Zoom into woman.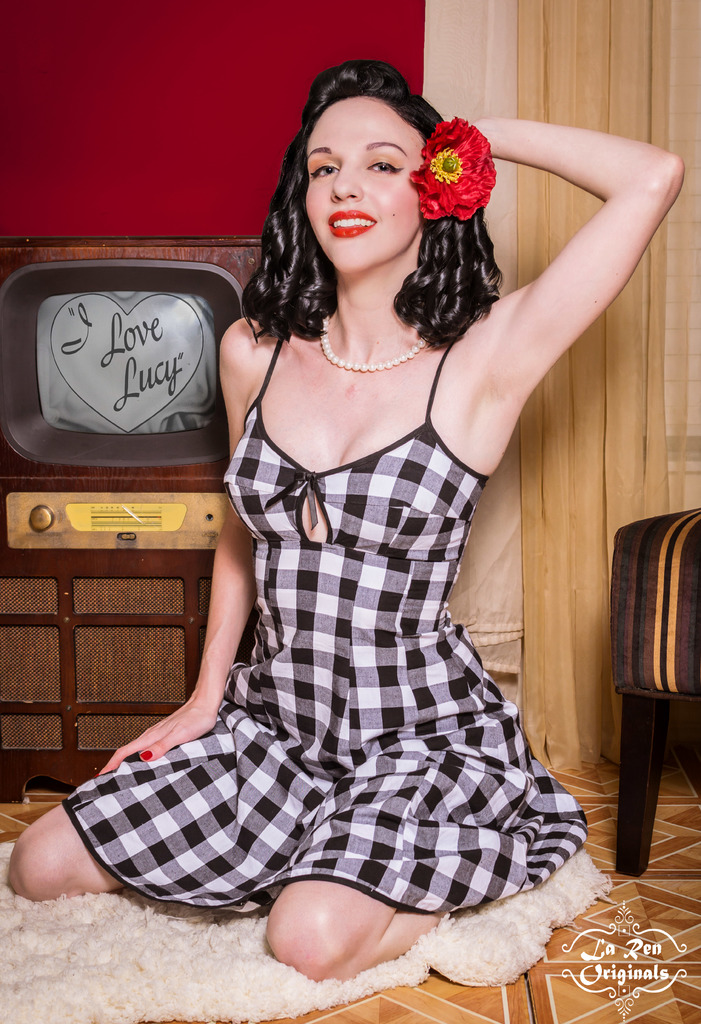
Zoom target: (108, 19, 670, 940).
